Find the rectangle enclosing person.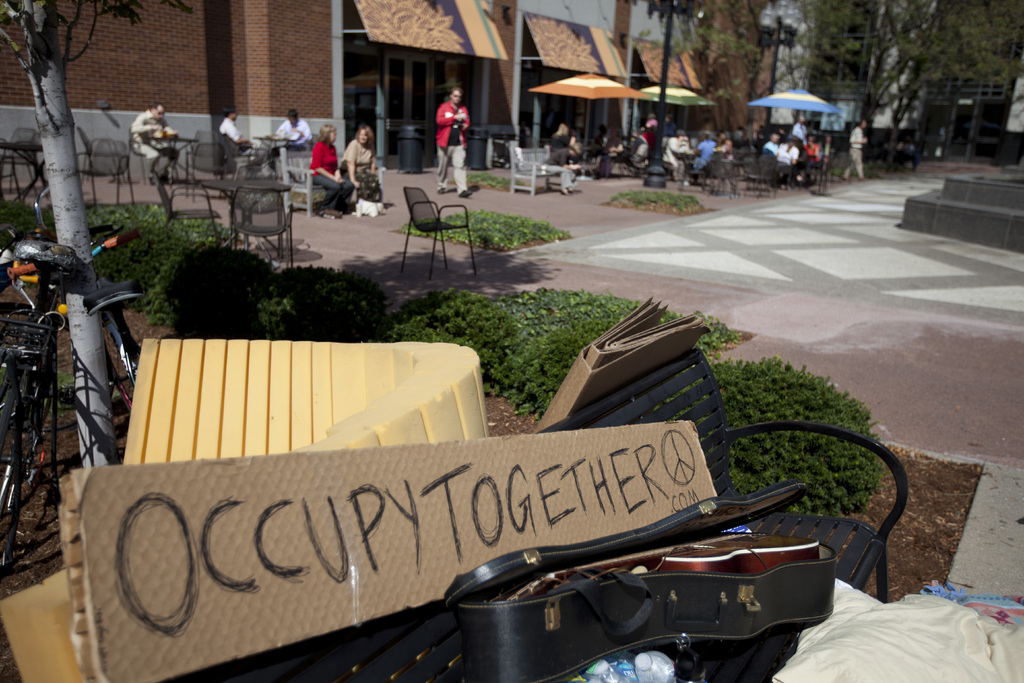
select_region(842, 118, 867, 179).
